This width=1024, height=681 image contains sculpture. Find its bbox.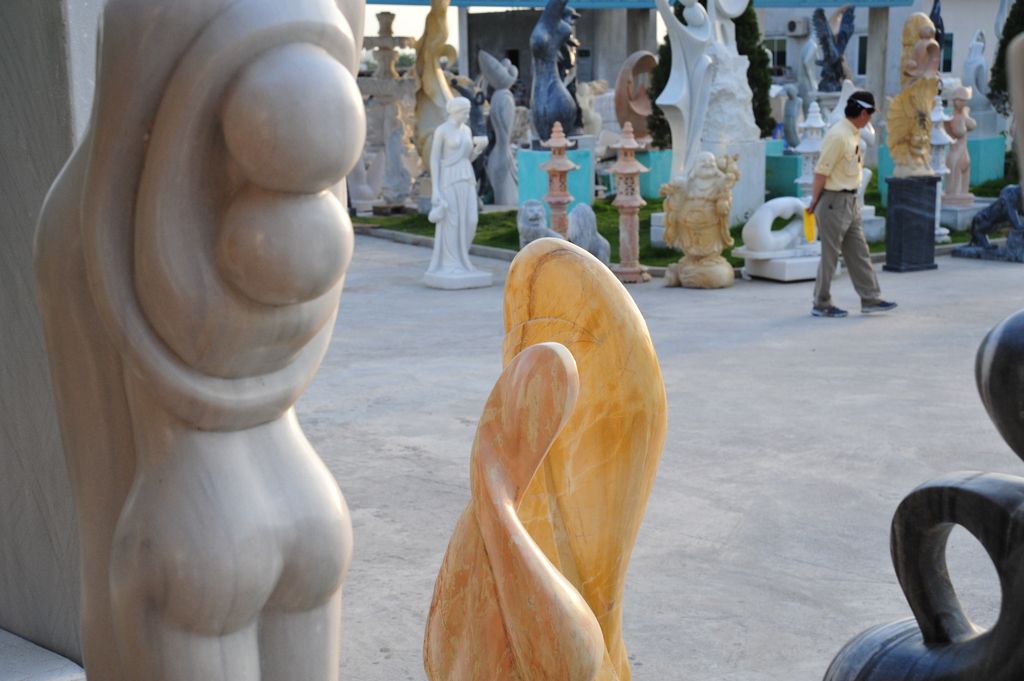
<region>414, 236, 629, 680</region>.
